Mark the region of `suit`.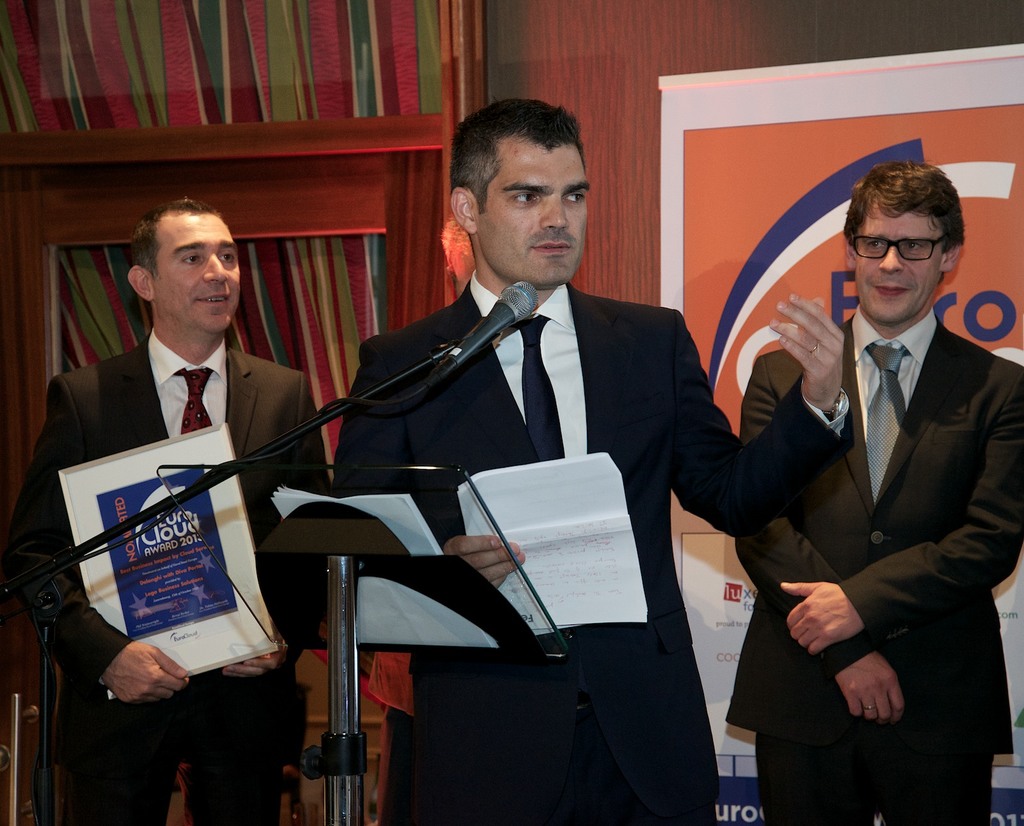
Region: l=292, t=145, r=744, b=786.
